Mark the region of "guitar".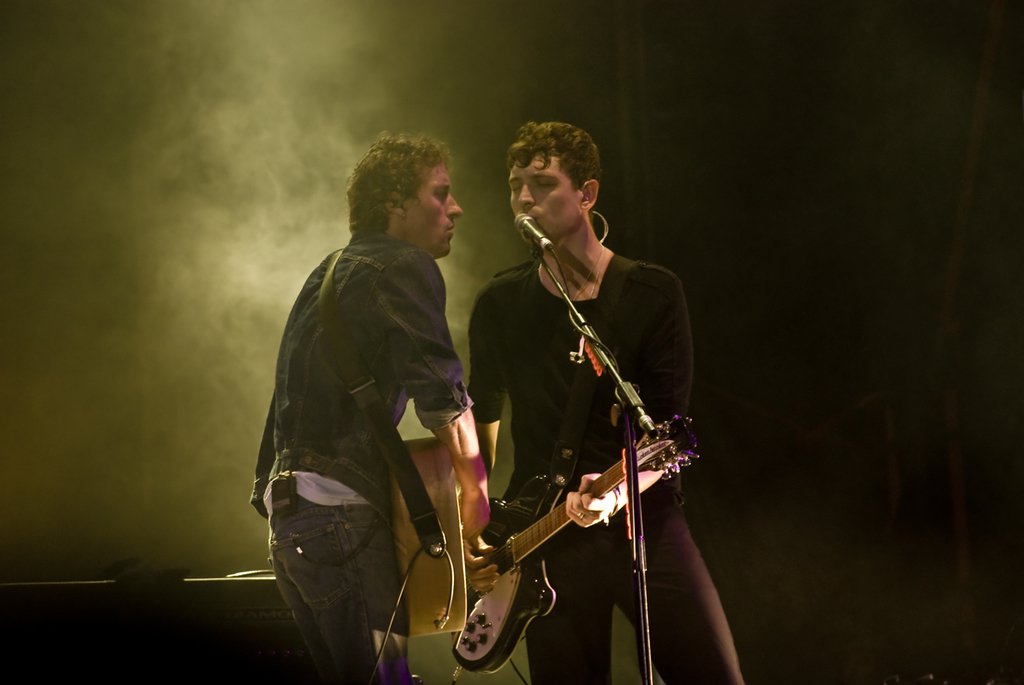
Region: <box>445,421,706,670</box>.
